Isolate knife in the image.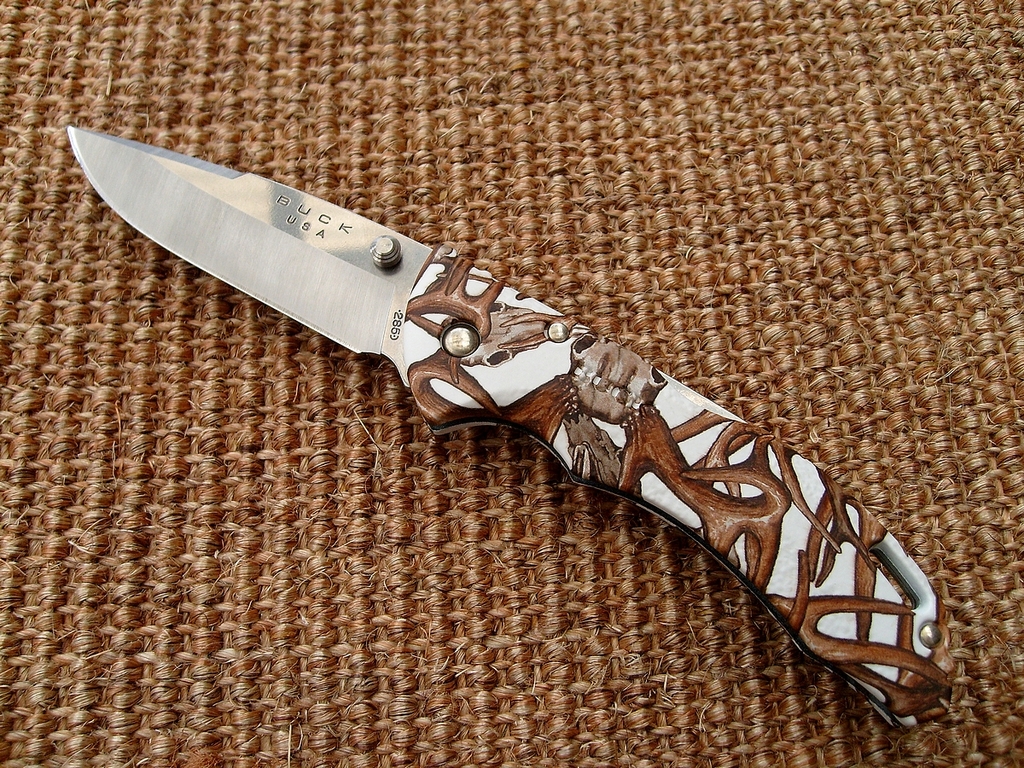
Isolated region: <region>67, 126, 959, 732</region>.
